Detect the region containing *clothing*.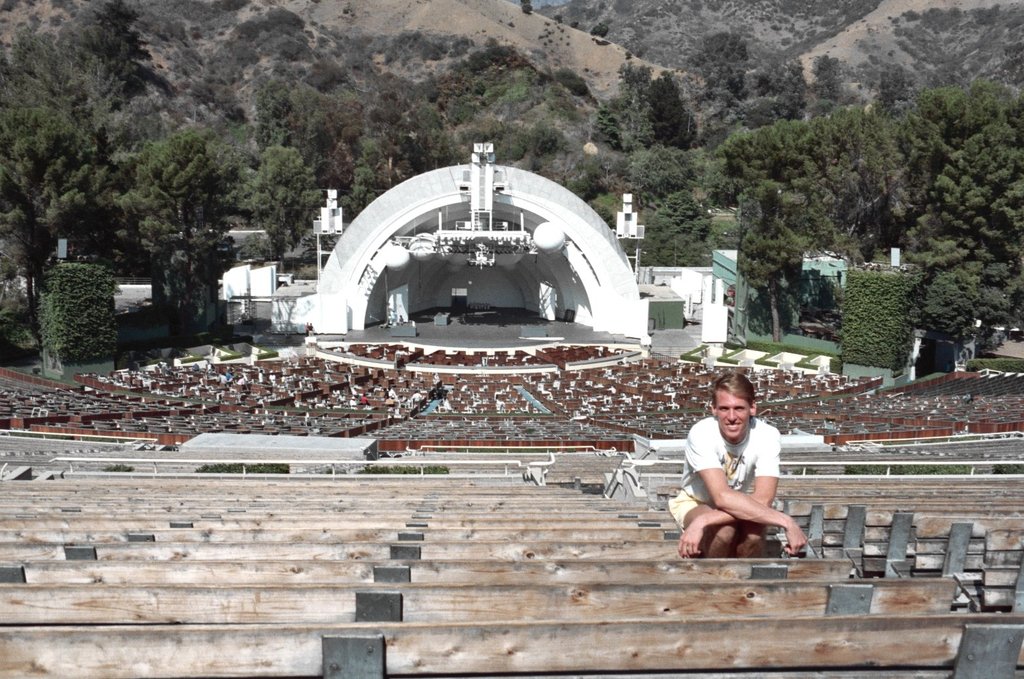
box(673, 398, 809, 566).
